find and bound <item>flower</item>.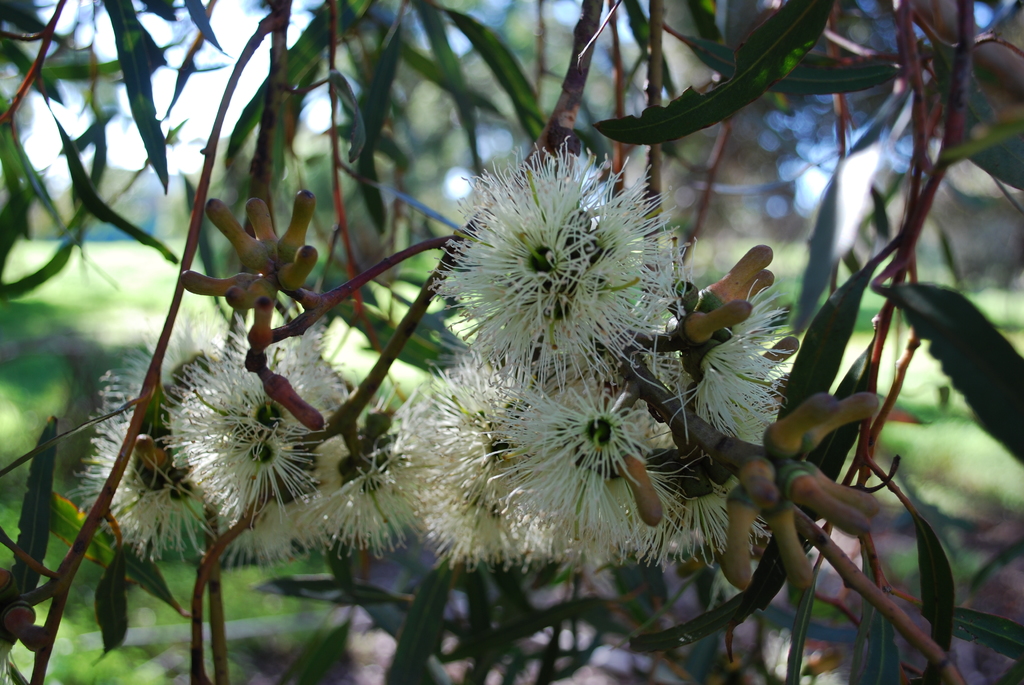
Bound: l=424, t=146, r=694, b=386.
